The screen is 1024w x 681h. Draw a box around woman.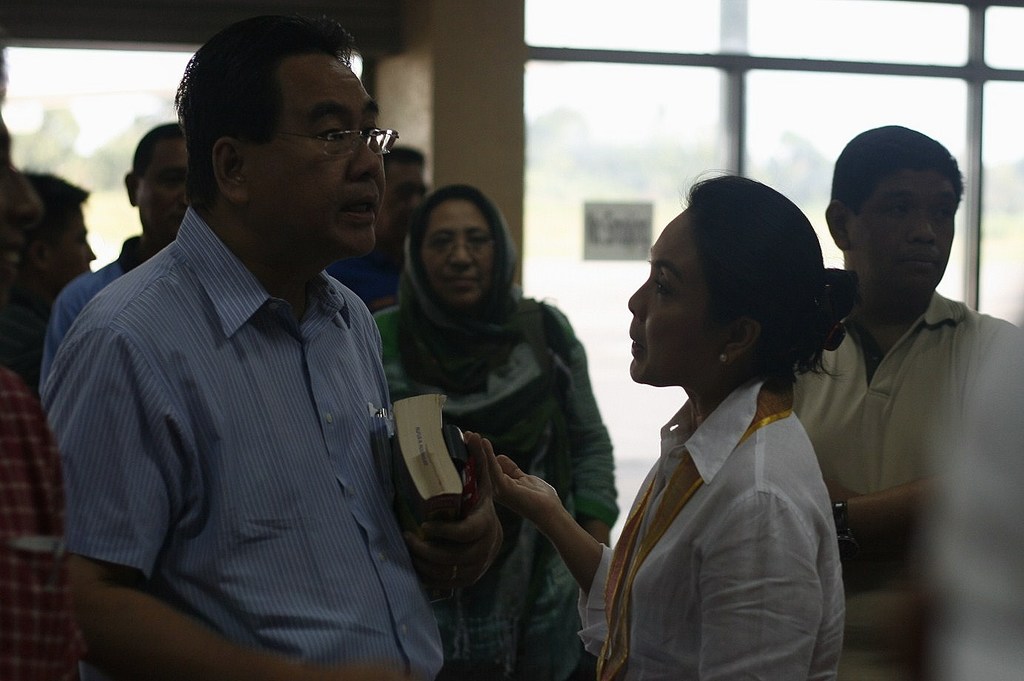
select_region(587, 164, 884, 680).
